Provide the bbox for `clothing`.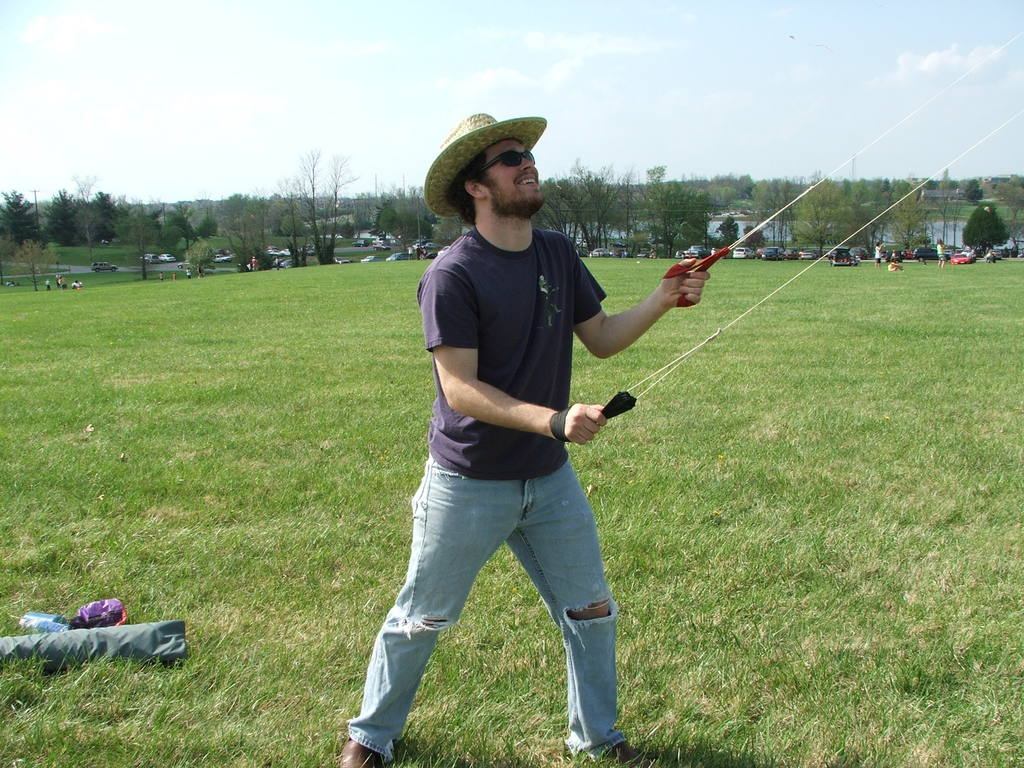
bbox(349, 230, 603, 757).
